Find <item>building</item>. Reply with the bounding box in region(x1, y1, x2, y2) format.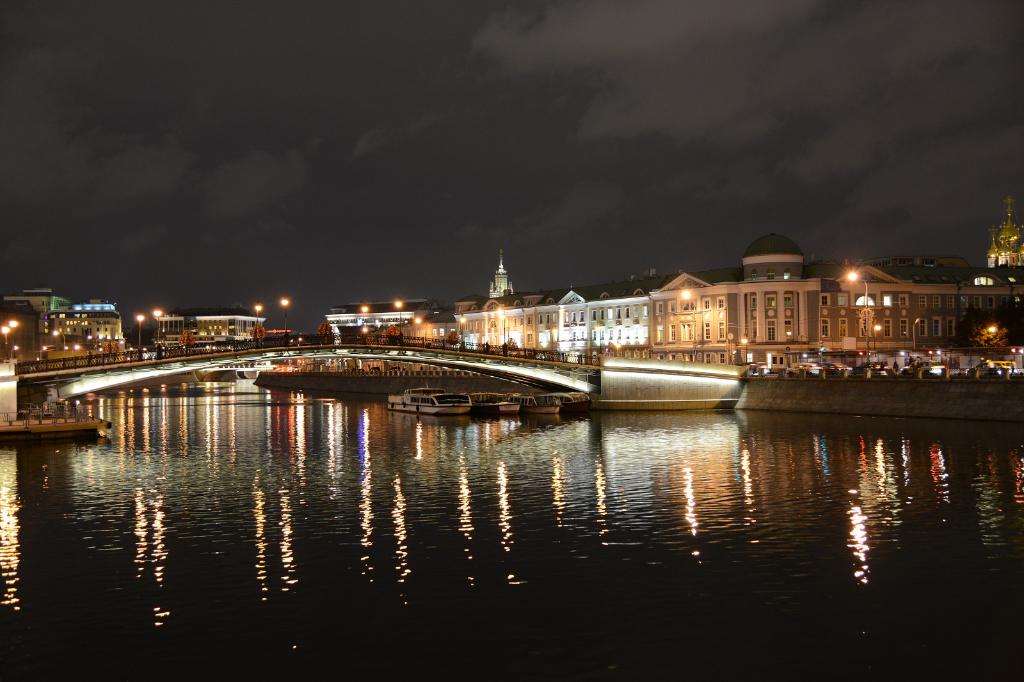
region(0, 285, 283, 387).
